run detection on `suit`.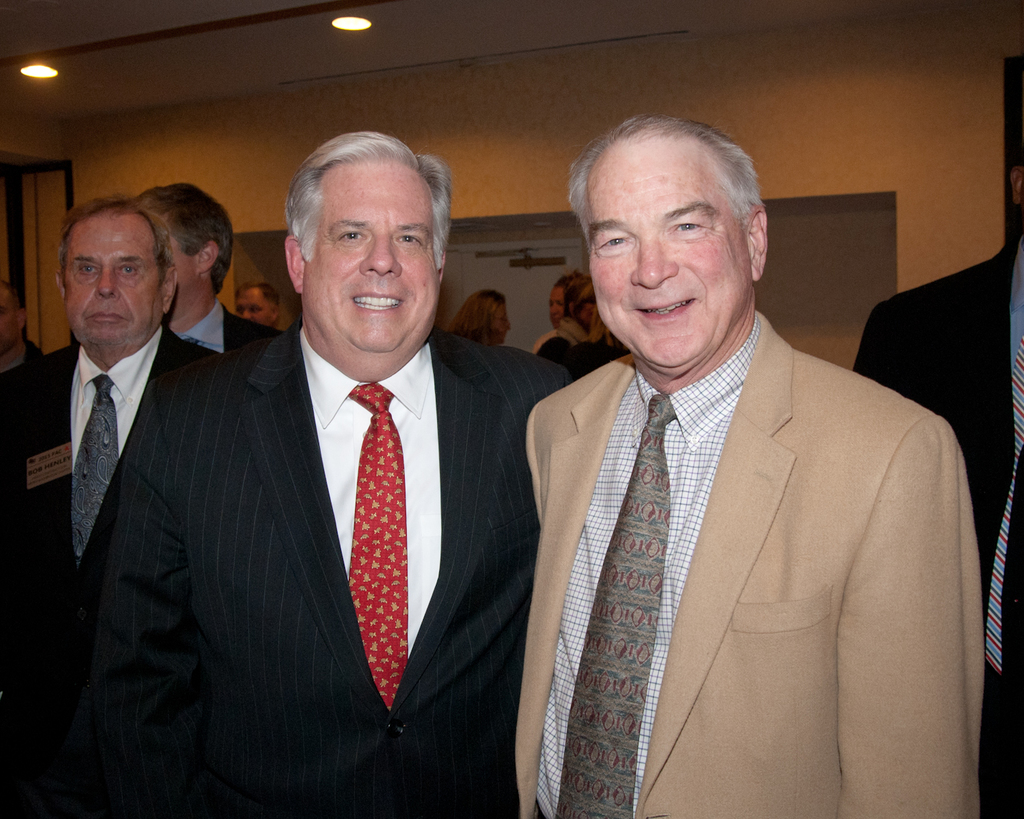
Result: 0, 329, 234, 818.
